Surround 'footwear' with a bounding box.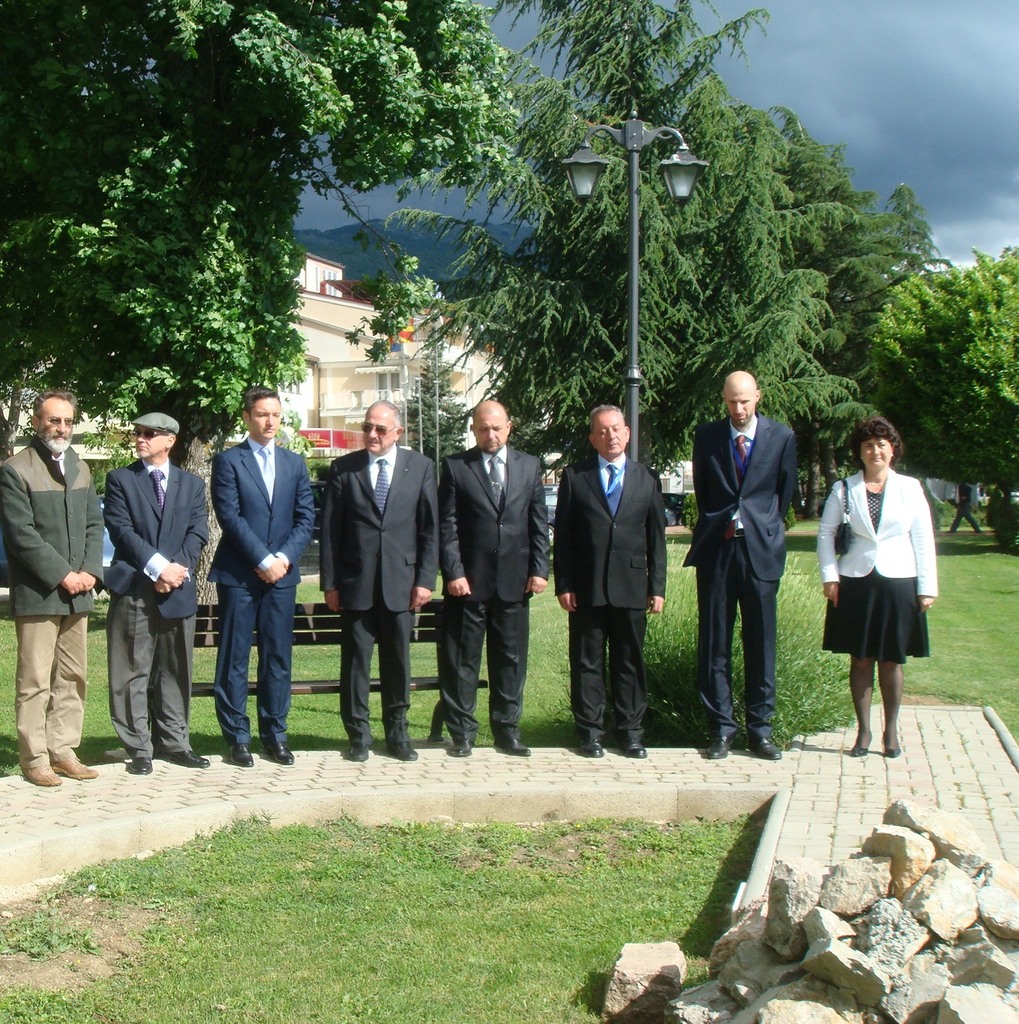
Rect(21, 764, 53, 791).
